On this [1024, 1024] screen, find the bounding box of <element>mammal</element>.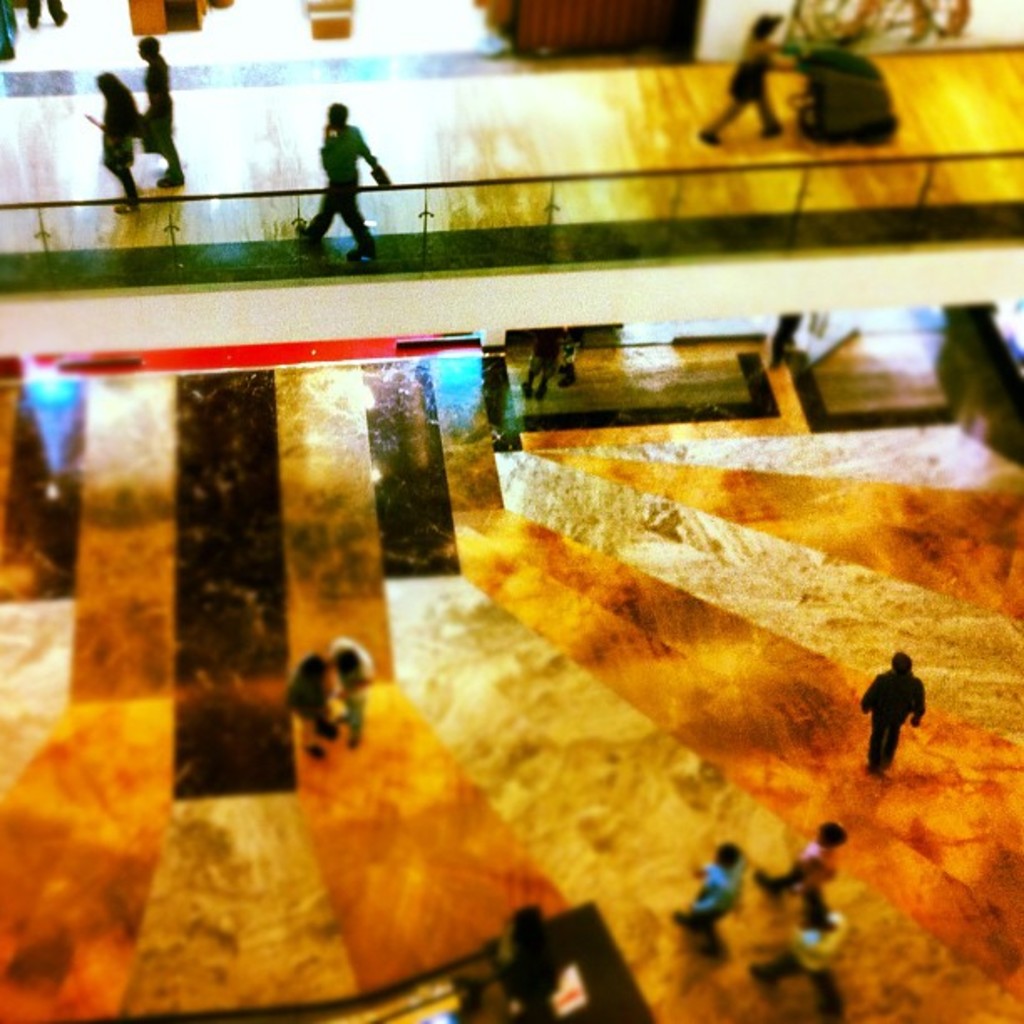
Bounding box: locate(748, 890, 843, 1022).
